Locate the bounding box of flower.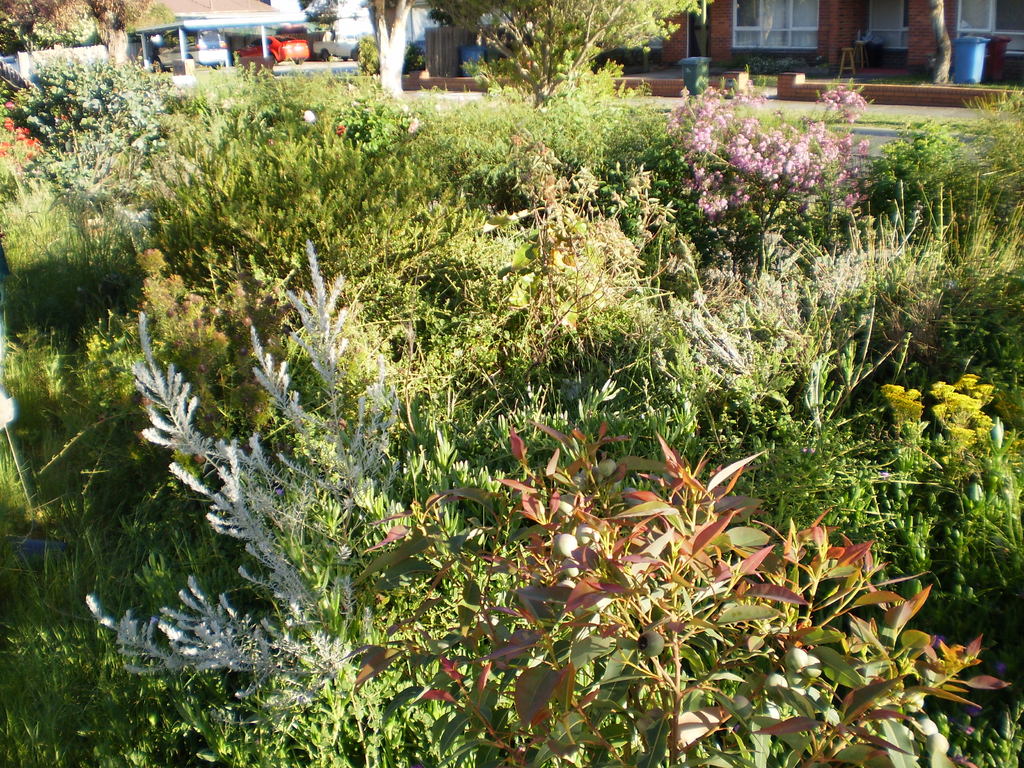
Bounding box: l=734, t=124, r=746, b=150.
